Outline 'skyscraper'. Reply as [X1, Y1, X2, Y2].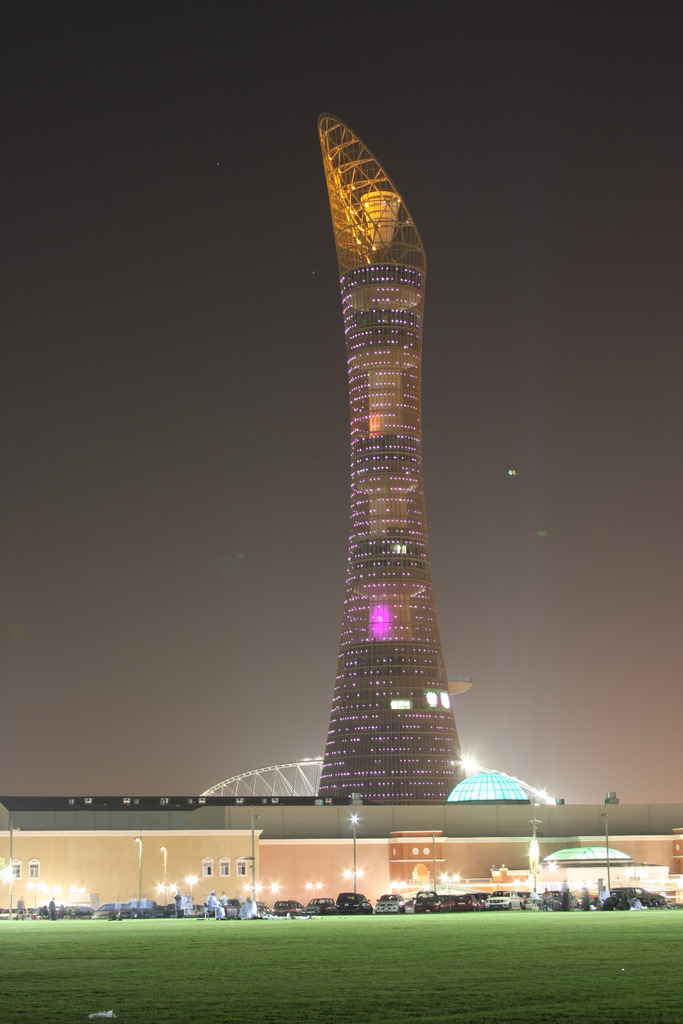
[211, 117, 517, 882].
